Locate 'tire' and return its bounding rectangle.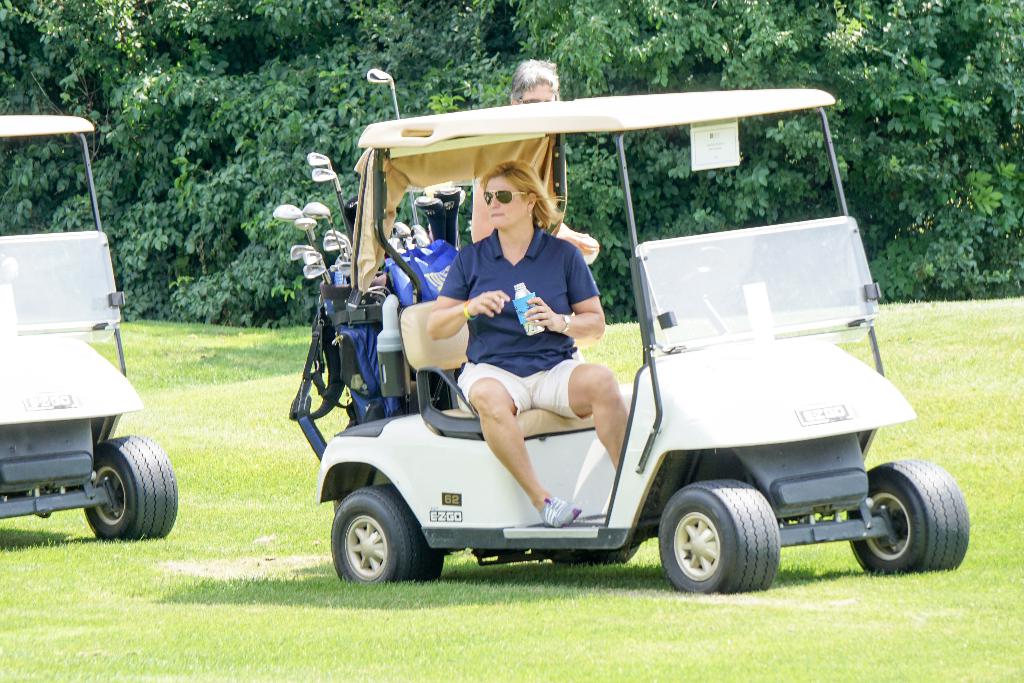
rect(320, 483, 440, 588).
